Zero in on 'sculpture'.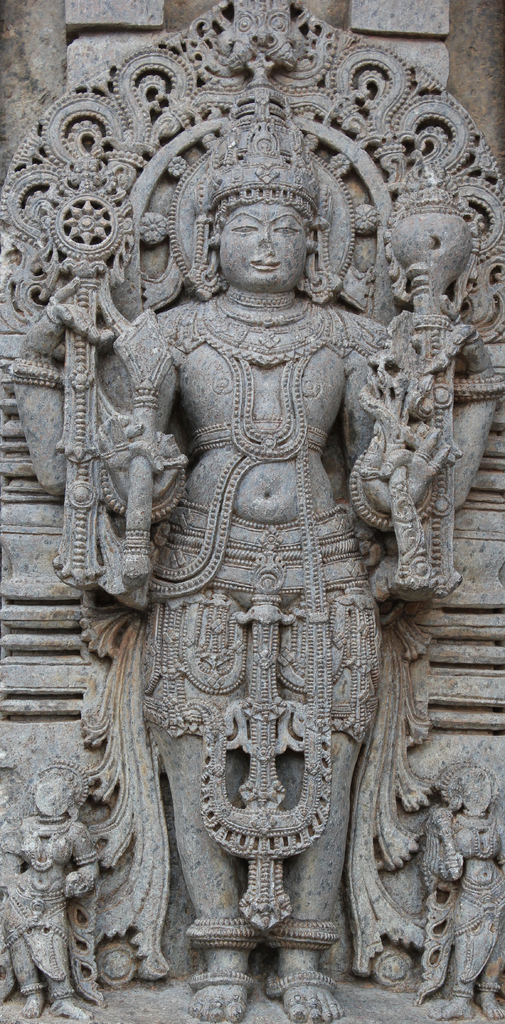
Zeroed in: detection(29, 88, 445, 975).
